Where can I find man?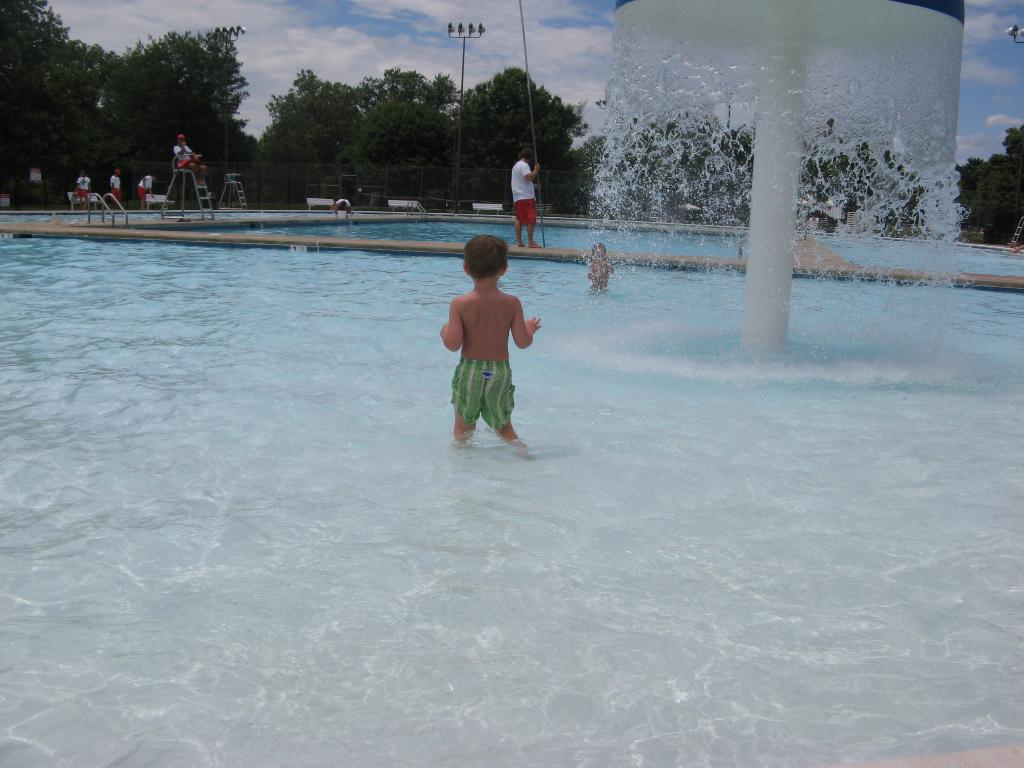
You can find it at 502,139,544,252.
